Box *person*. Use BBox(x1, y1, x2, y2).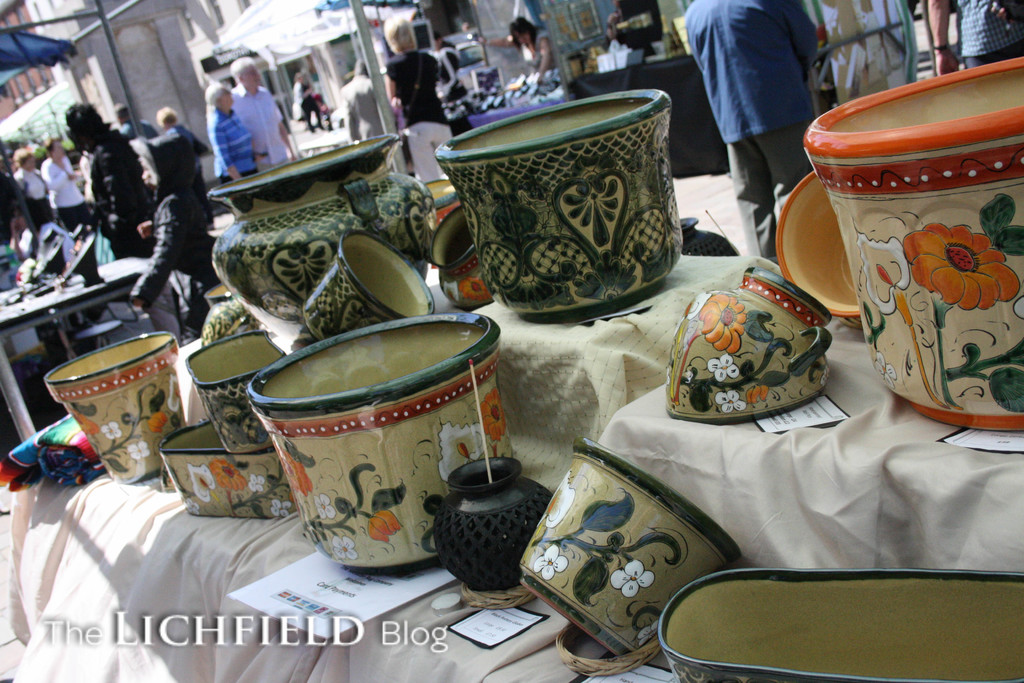
BBox(369, 6, 456, 188).
